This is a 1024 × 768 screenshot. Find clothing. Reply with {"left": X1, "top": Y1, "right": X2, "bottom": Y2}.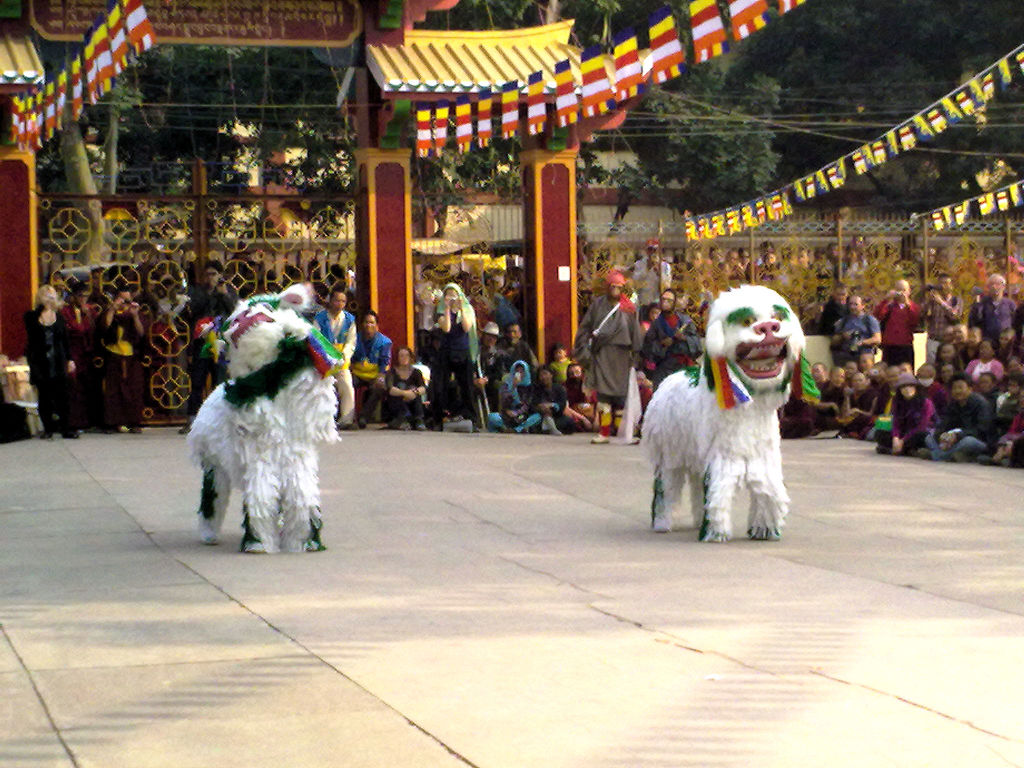
{"left": 420, "top": 292, "right": 474, "bottom": 431}.
